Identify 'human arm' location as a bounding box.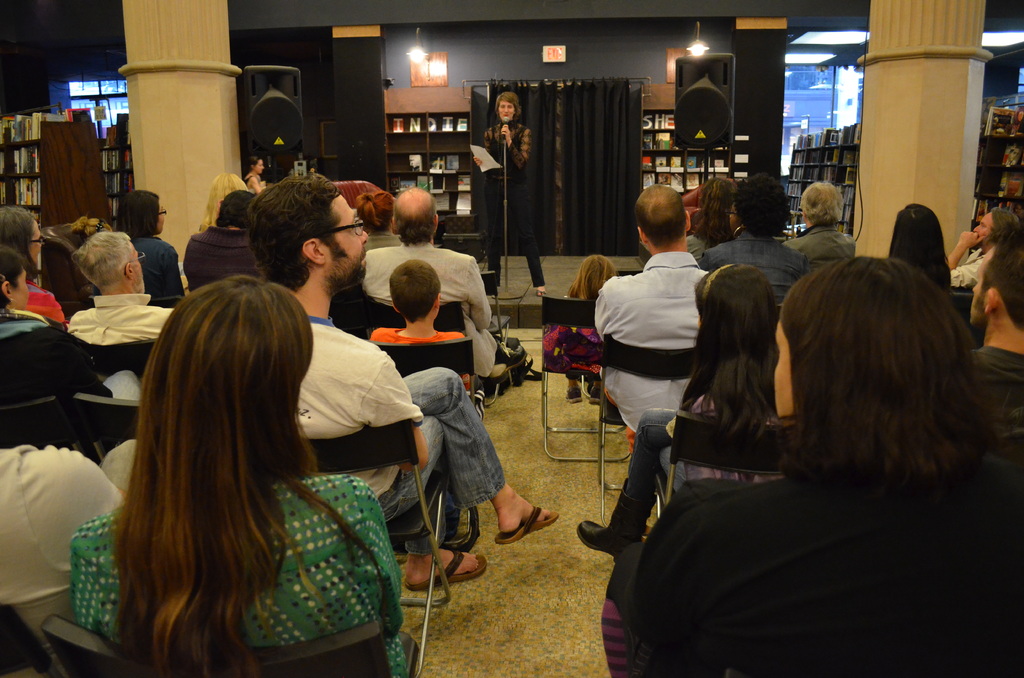
[499, 125, 534, 160].
